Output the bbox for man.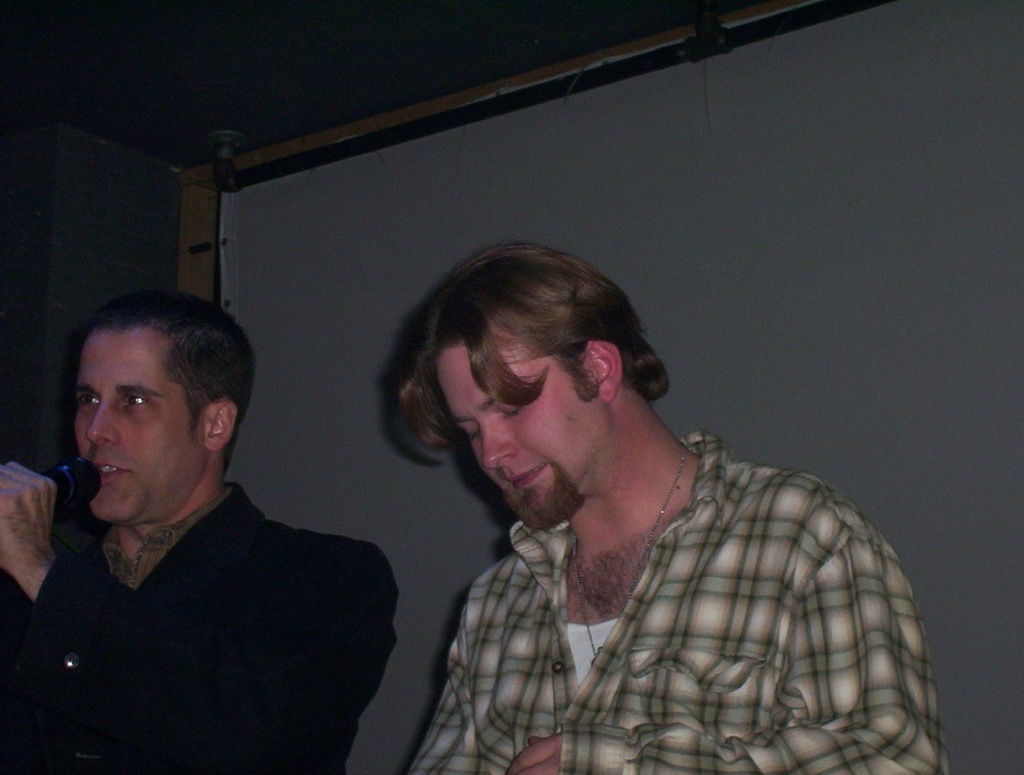
BBox(388, 240, 949, 774).
